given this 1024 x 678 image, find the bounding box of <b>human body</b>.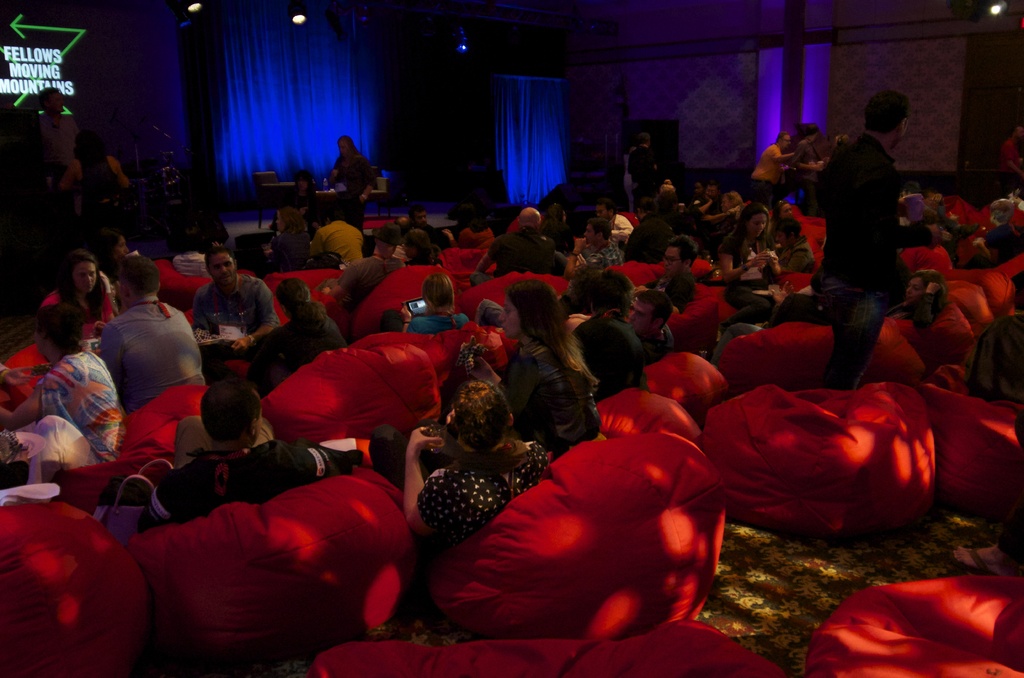
331, 152, 377, 202.
